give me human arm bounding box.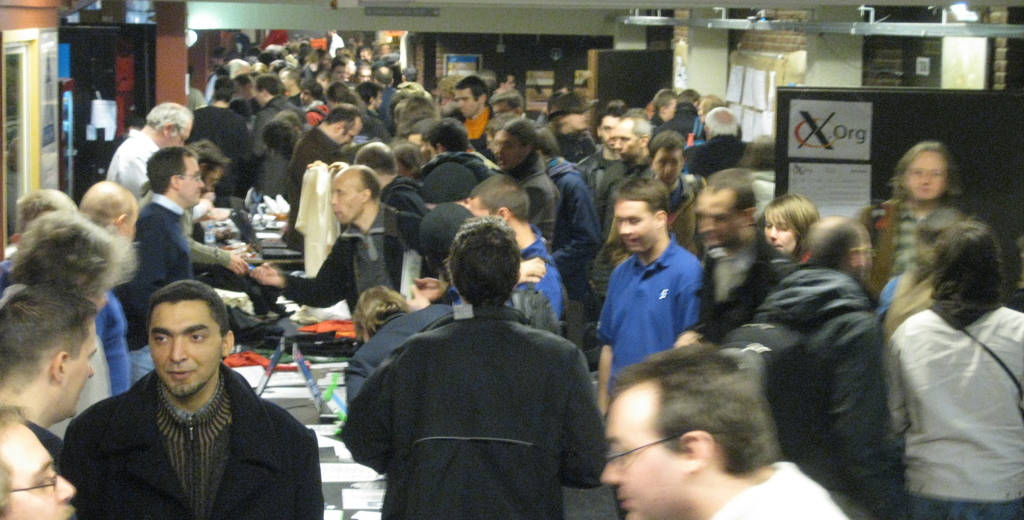
<region>119, 162, 151, 200</region>.
